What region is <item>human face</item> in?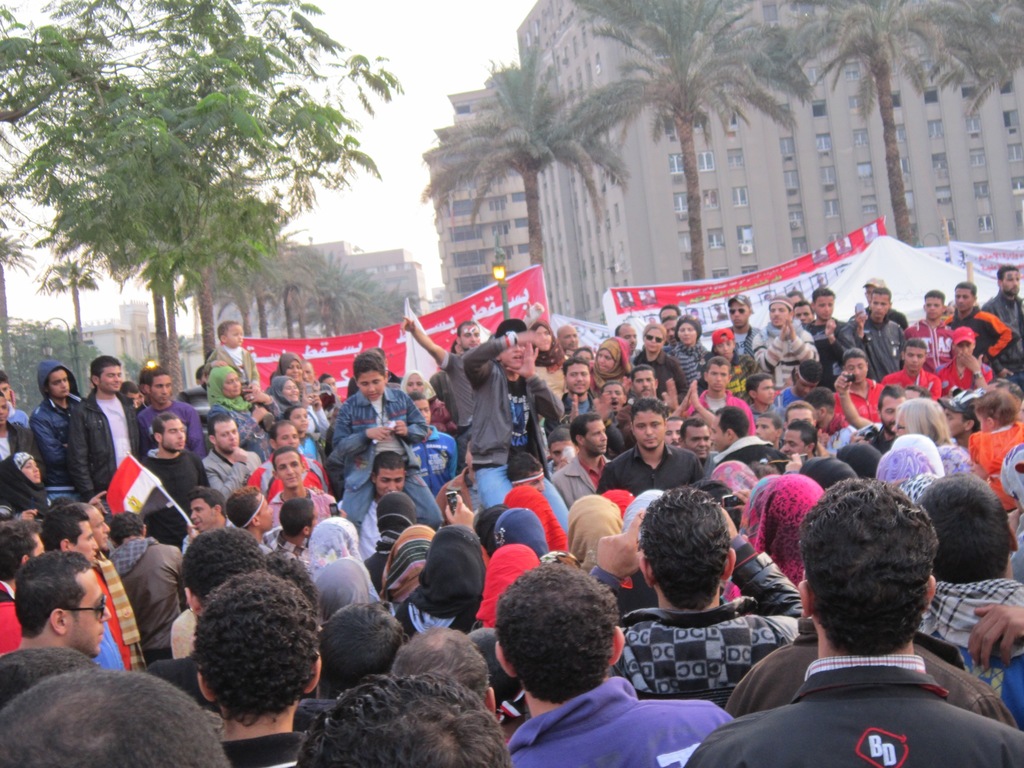
l=460, t=324, r=480, b=348.
